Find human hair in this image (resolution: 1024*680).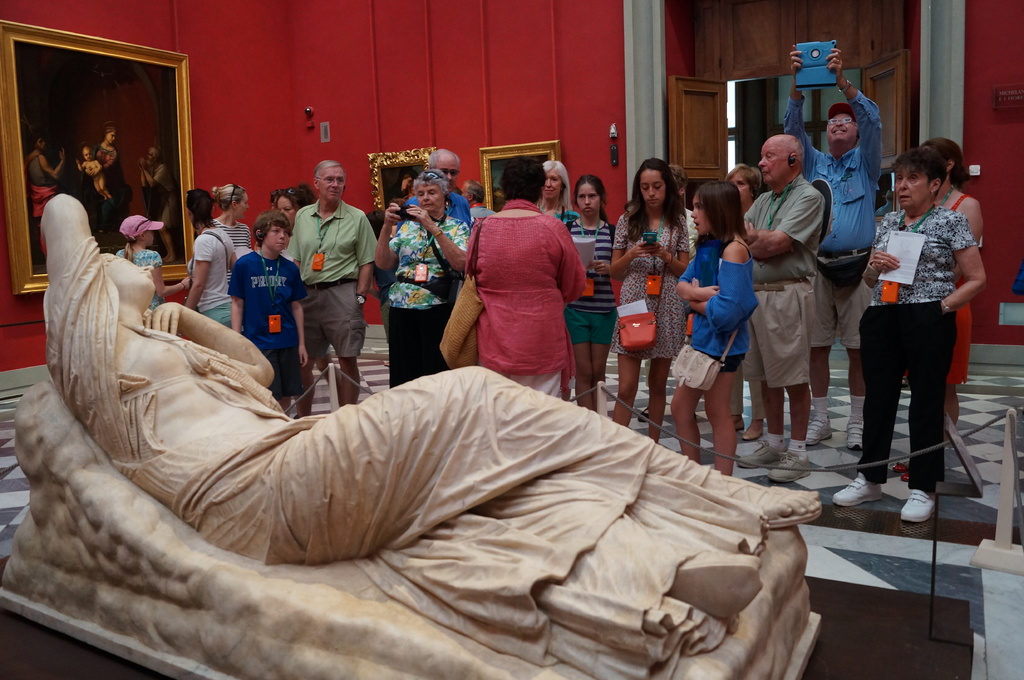
105 122 115 134.
